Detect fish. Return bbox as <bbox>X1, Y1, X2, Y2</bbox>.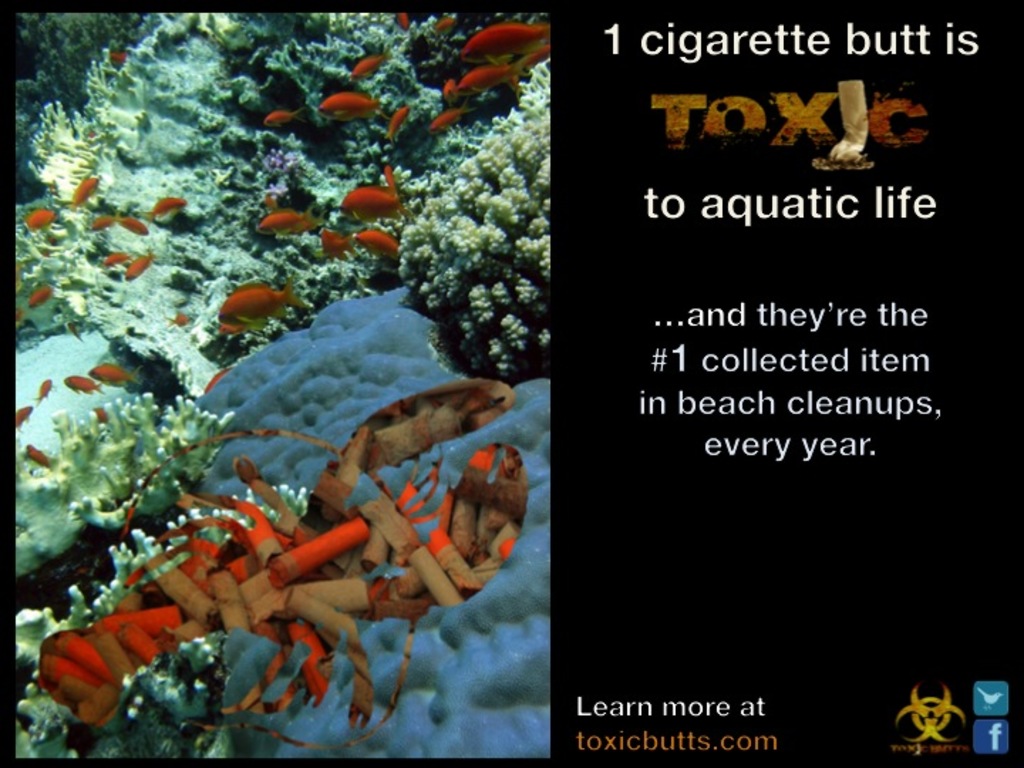
<bbox>459, 67, 509, 85</bbox>.
